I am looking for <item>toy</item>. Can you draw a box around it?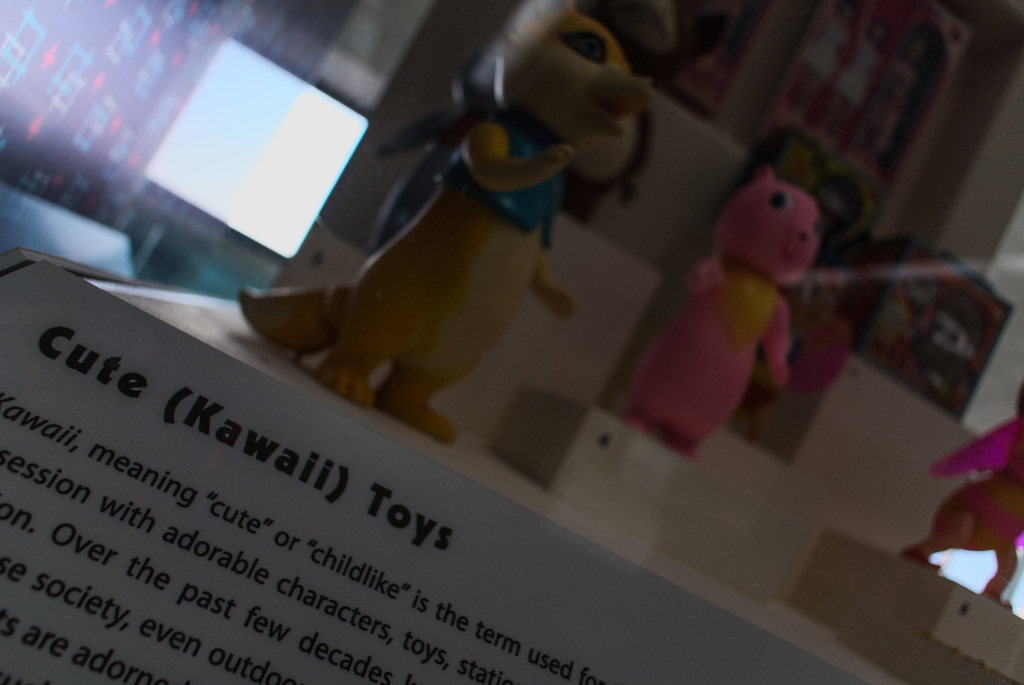
Sure, the bounding box is l=231, t=0, r=655, b=450.
